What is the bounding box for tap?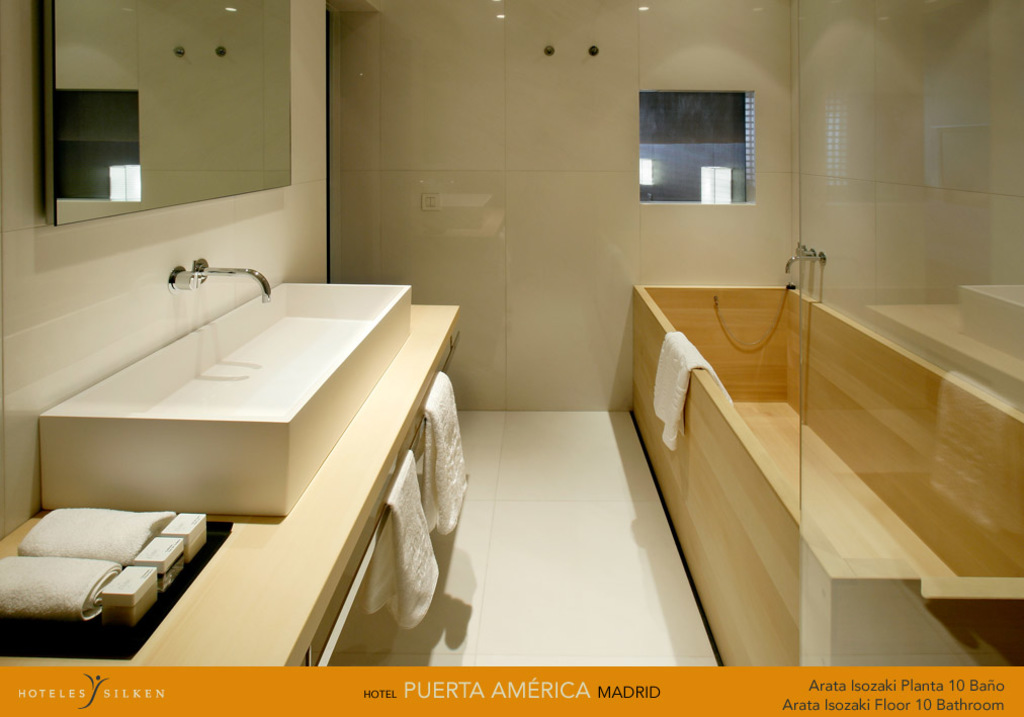
{"left": 779, "top": 229, "right": 822, "bottom": 275}.
